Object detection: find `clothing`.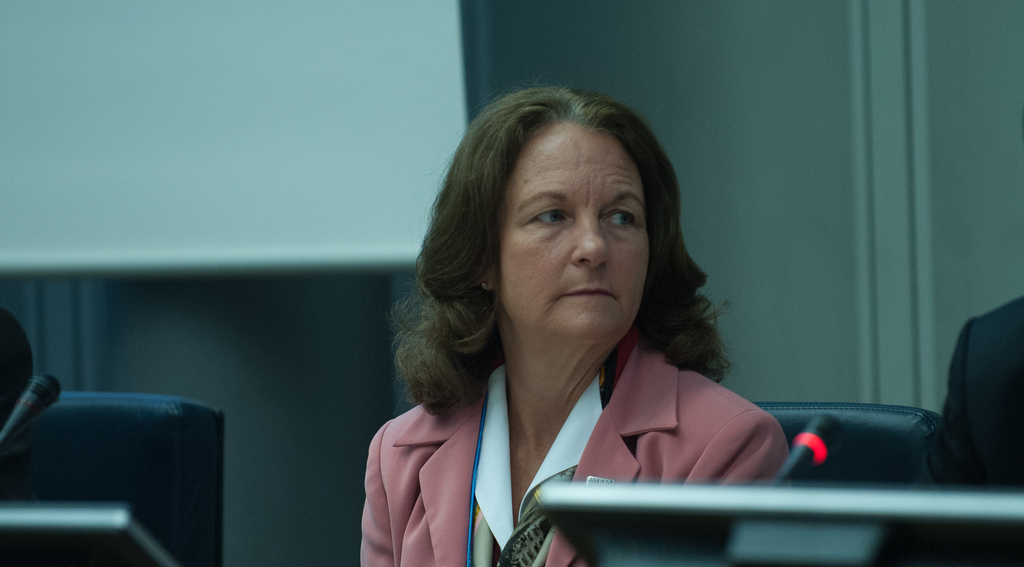
select_region(359, 290, 827, 543).
